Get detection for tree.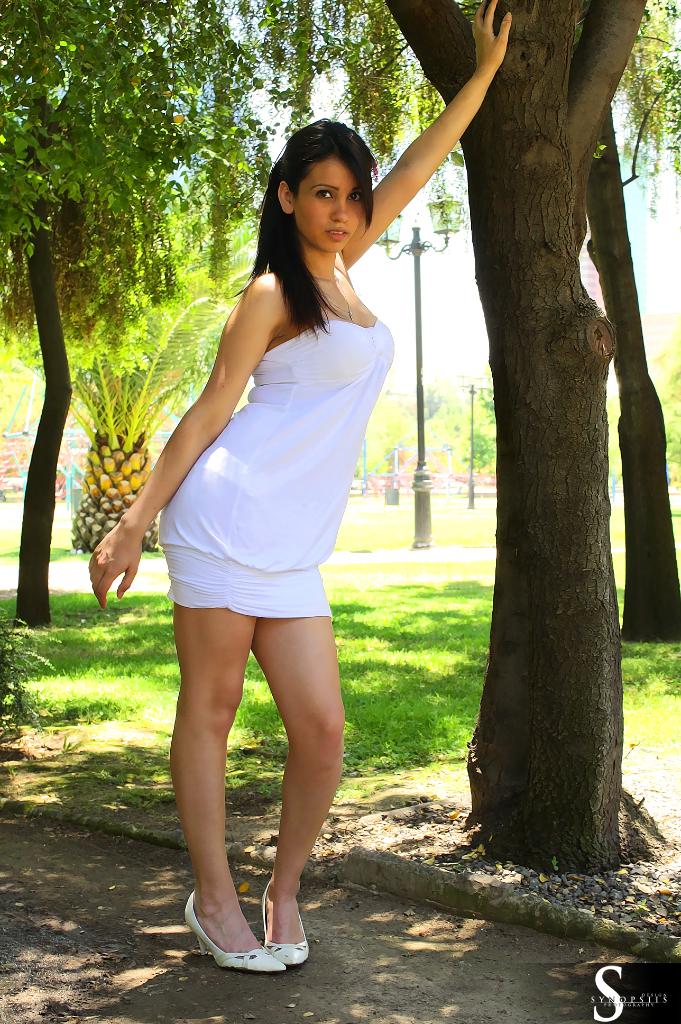
Detection: {"x1": 378, "y1": 0, "x2": 652, "y2": 874}.
